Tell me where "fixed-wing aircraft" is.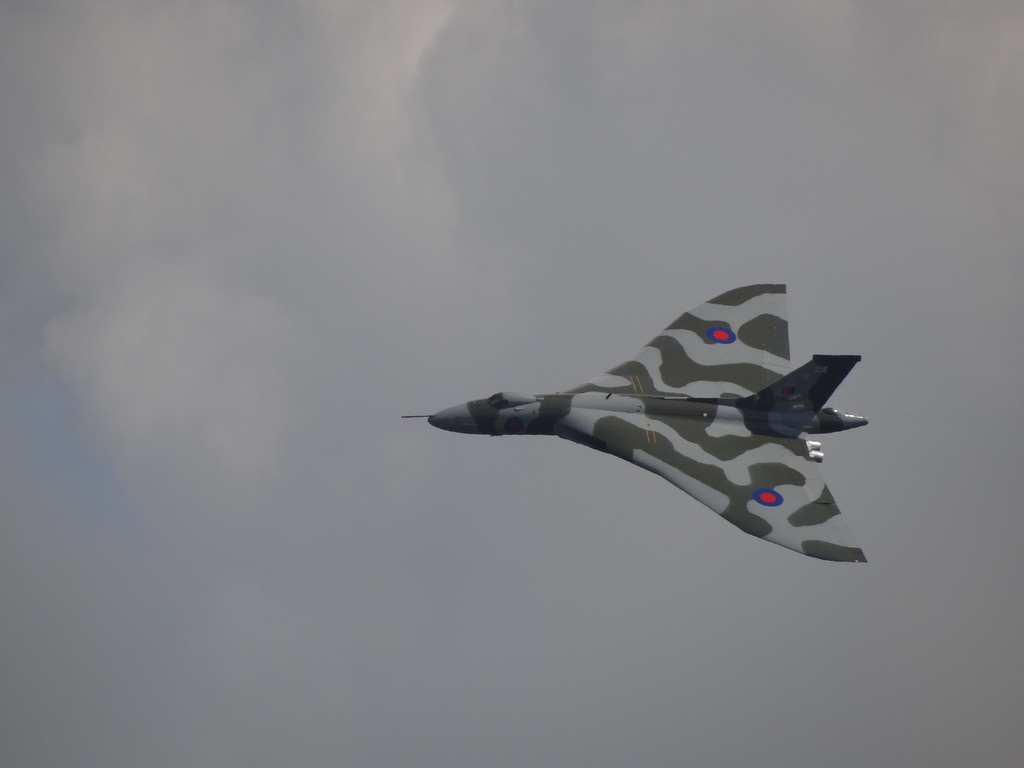
"fixed-wing aircraft" is at [left=399, top=280, right=872, bottom=561].
